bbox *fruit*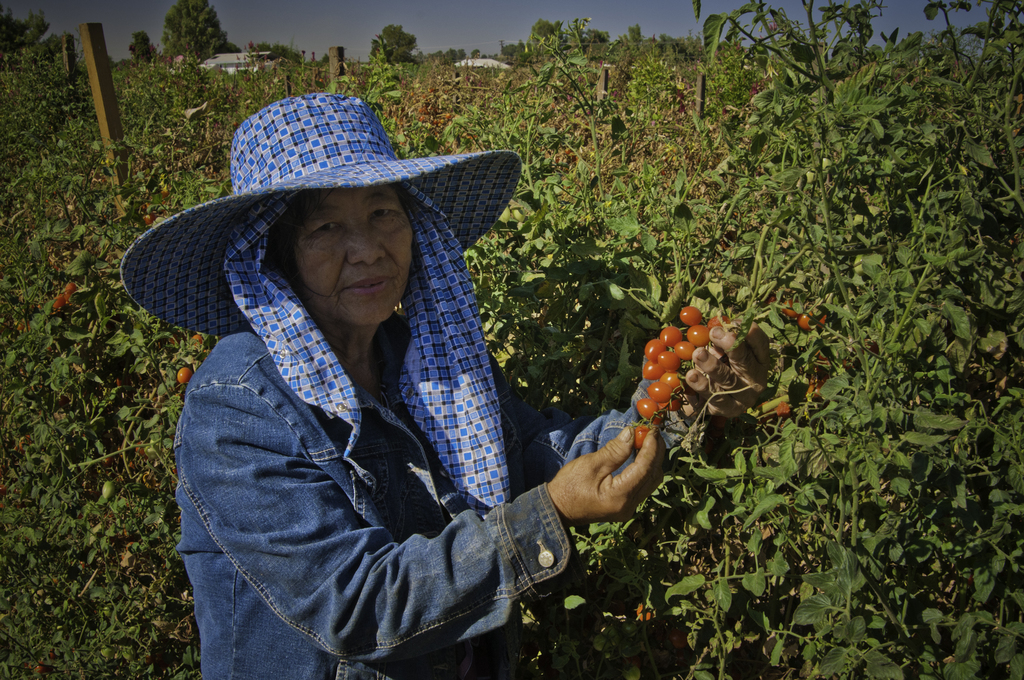
<box>636,425,652,447</box>
